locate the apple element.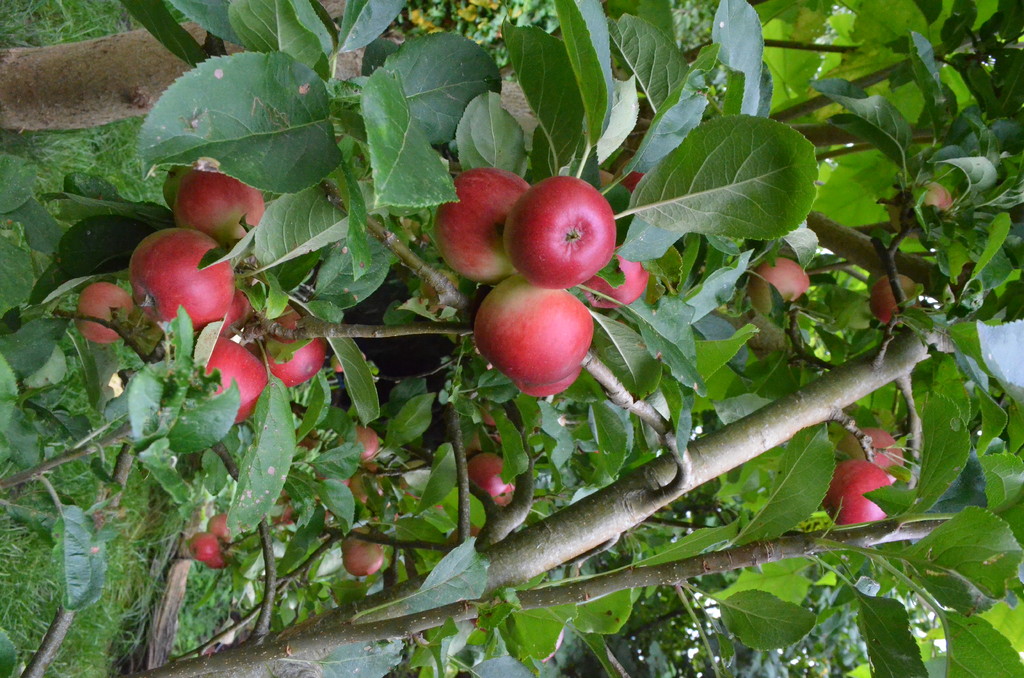
Element bbox: crop(472, 275, 595, 385).
